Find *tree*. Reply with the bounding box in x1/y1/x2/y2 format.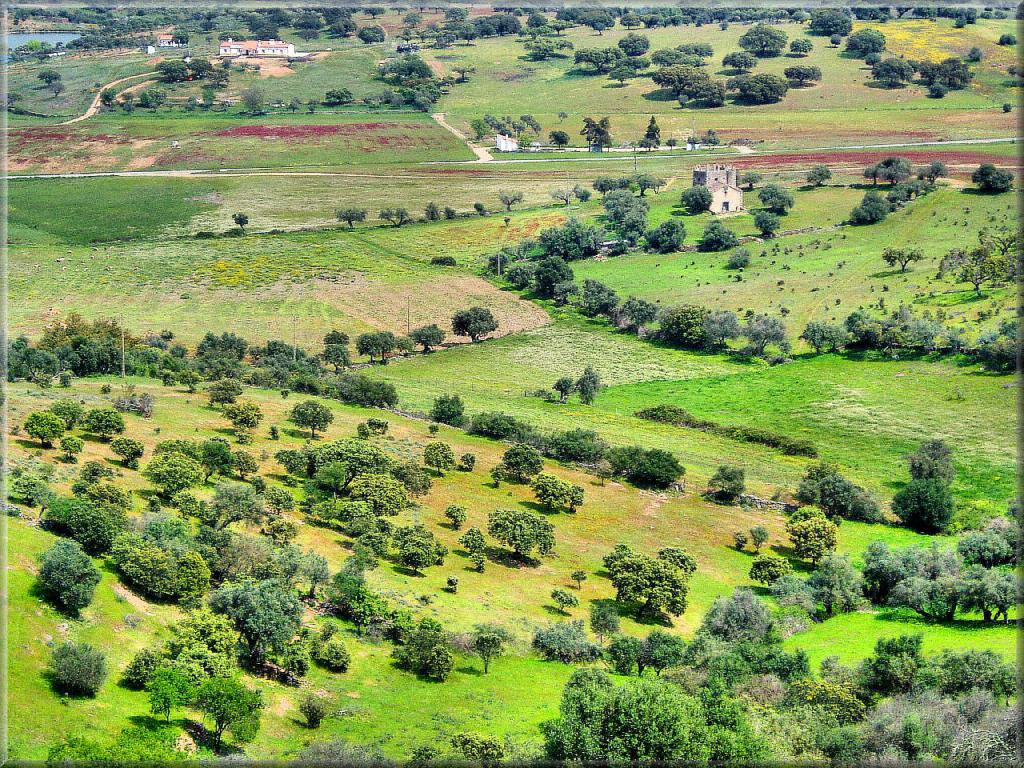
106/438/142/472.
